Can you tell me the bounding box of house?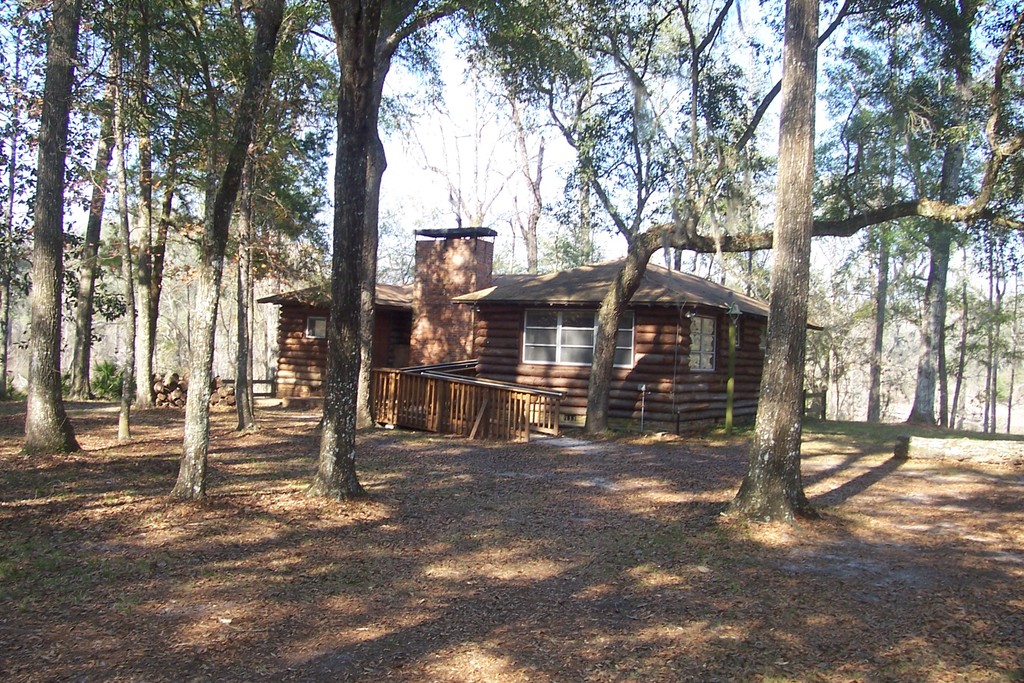
x1=257, y1=281, x2=417, y2=402.
